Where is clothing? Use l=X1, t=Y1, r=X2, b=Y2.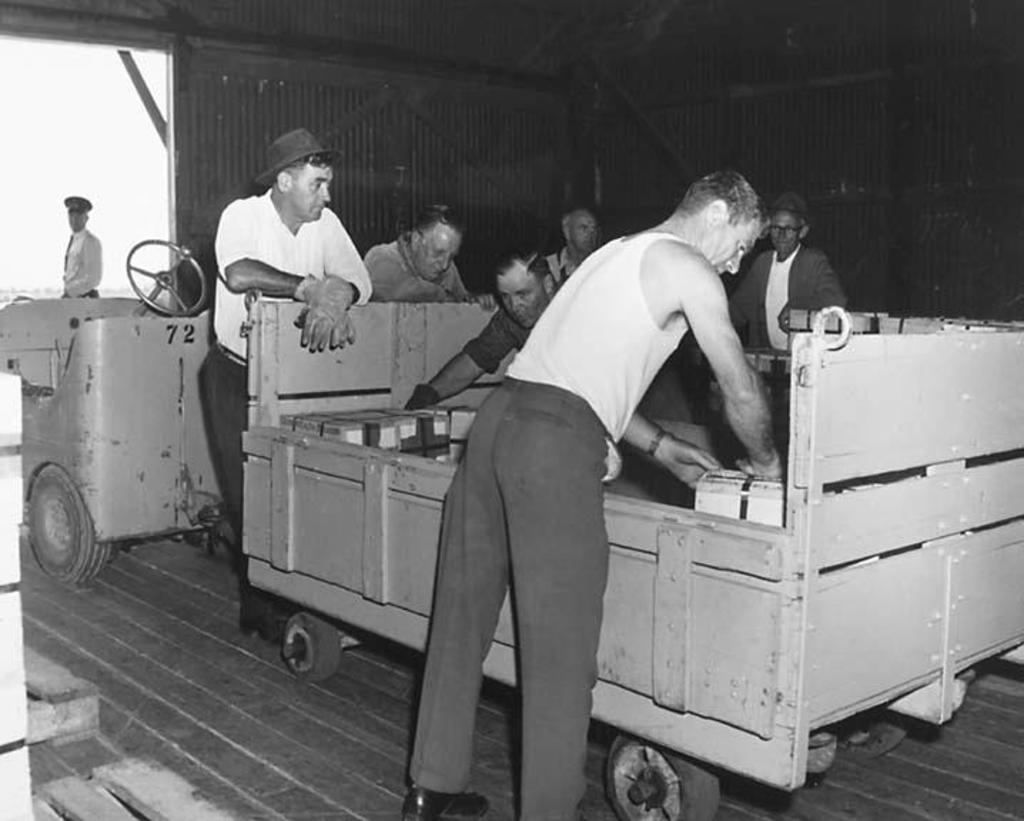
l=732, t=247, r=864, b=375.
